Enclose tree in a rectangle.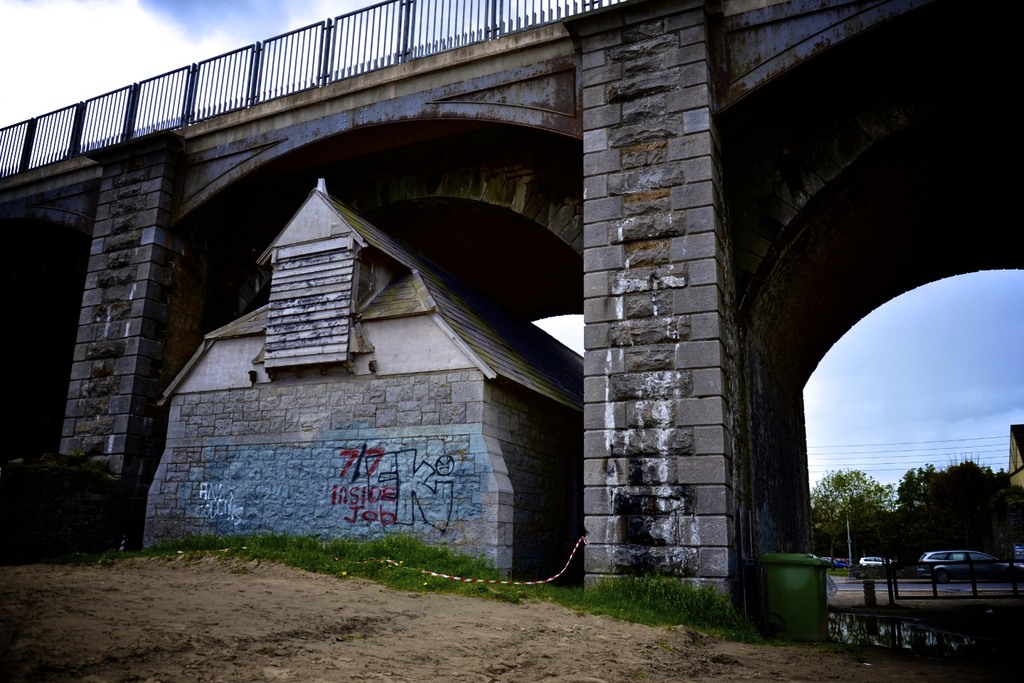
box=[808, 467, 896, 551].
